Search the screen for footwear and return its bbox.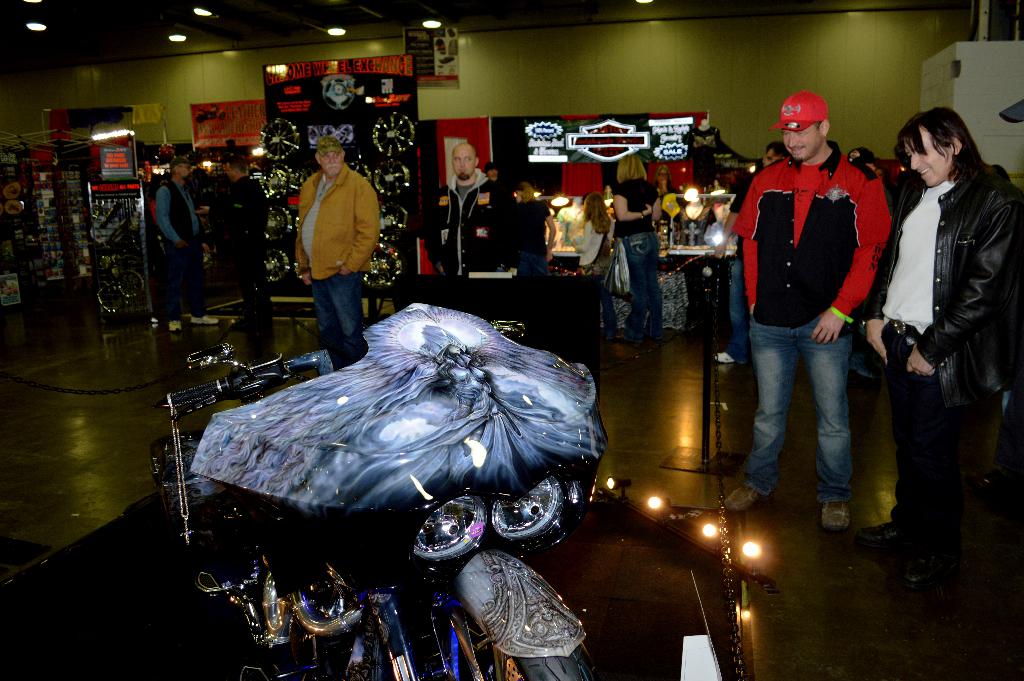
Found: <box>821,500,851,532</box>.
